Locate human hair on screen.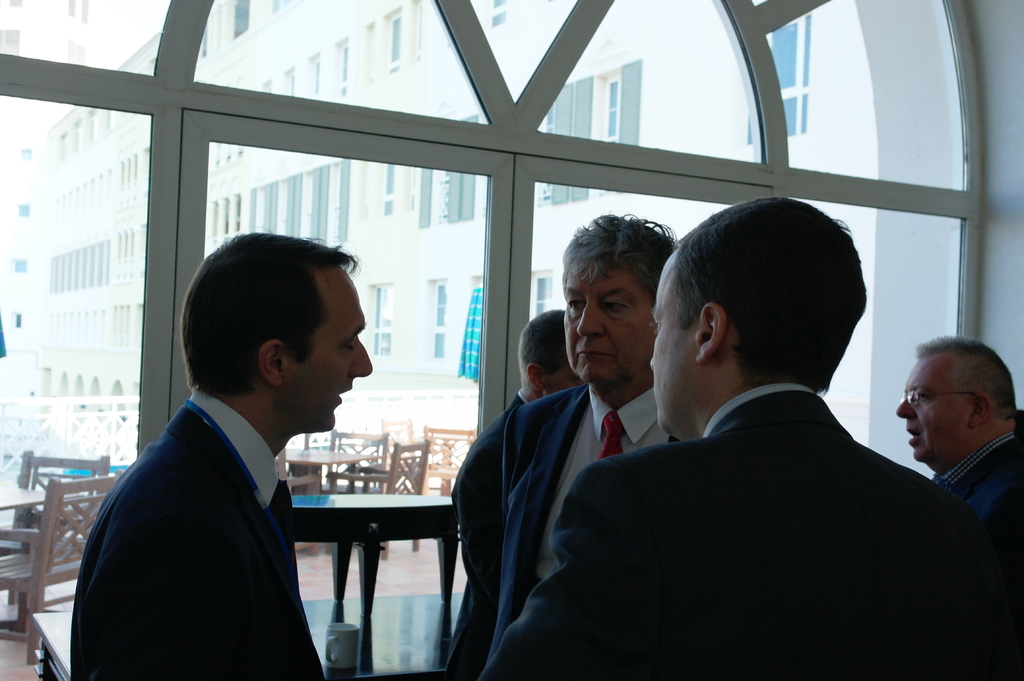
On screen at crop(518, 308, 573, 387).
